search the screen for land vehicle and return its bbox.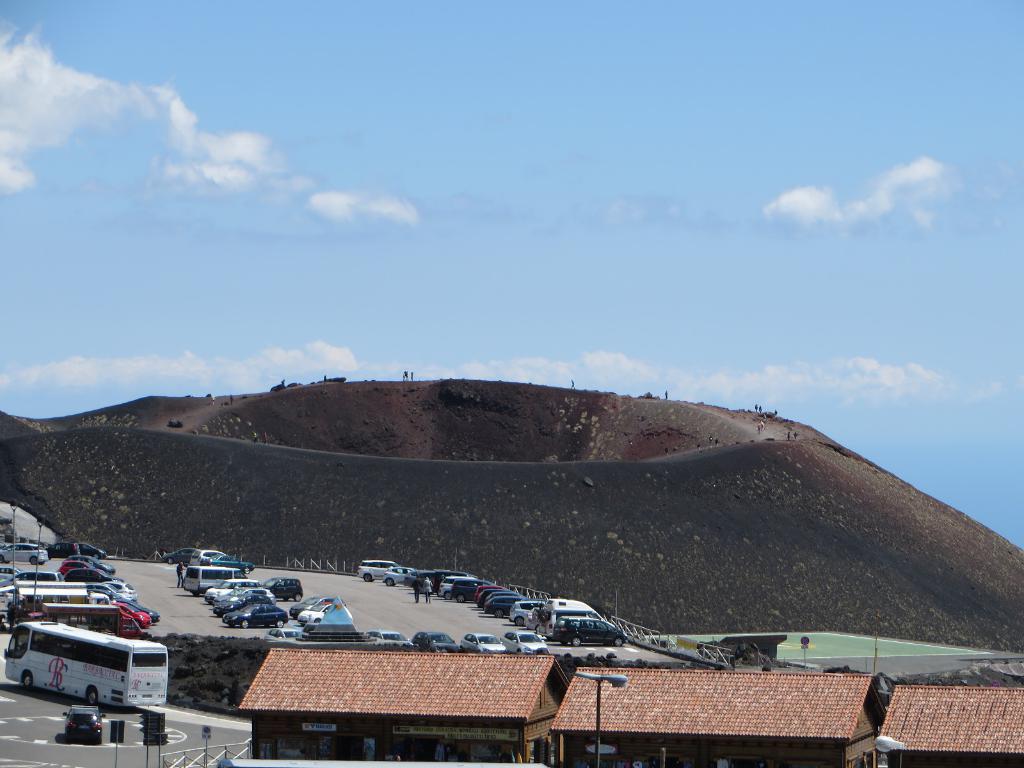
Found: 410/627/447/650.
